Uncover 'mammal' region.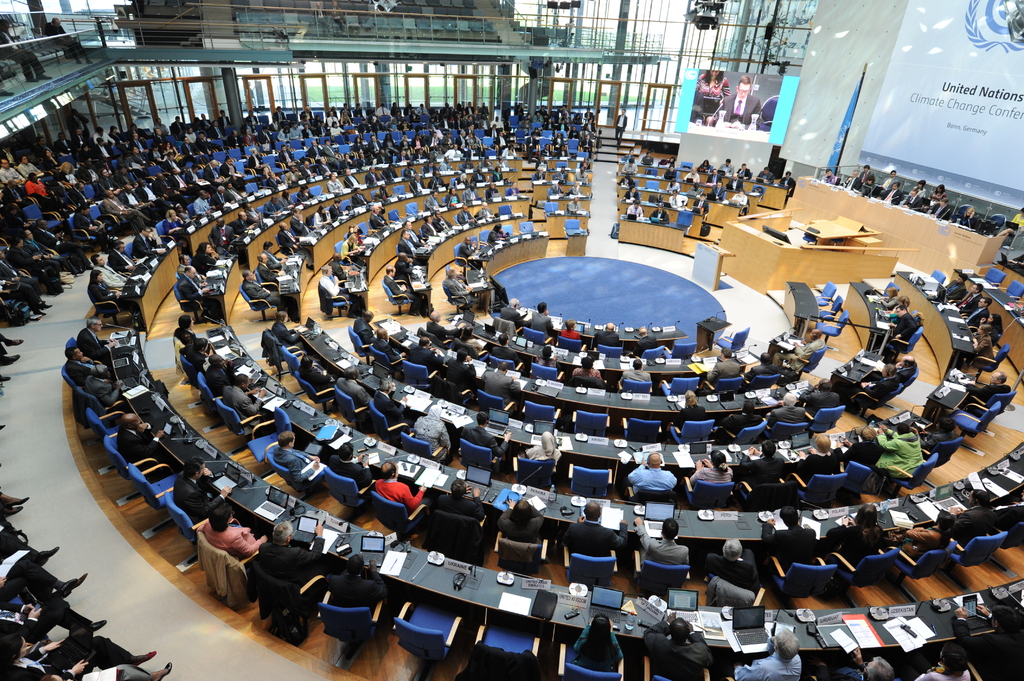
Uncovered: <region>877, 282, 901, 307</region>.
